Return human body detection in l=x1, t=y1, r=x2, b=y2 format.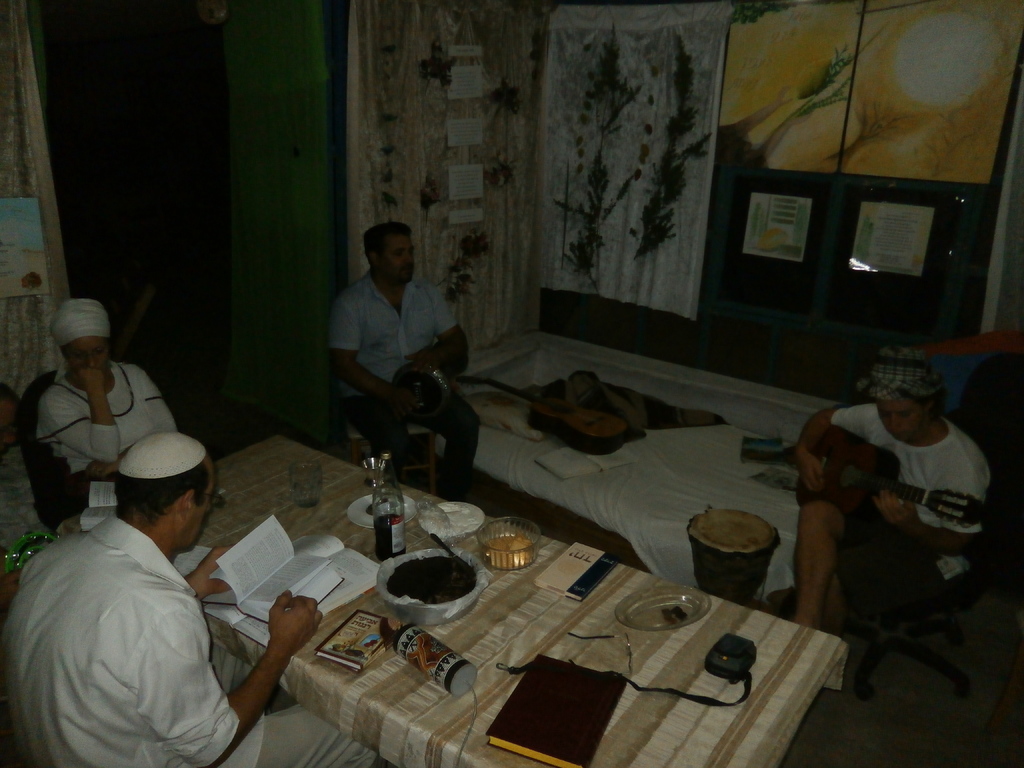
l=0, t=461, r=577, b=767.
